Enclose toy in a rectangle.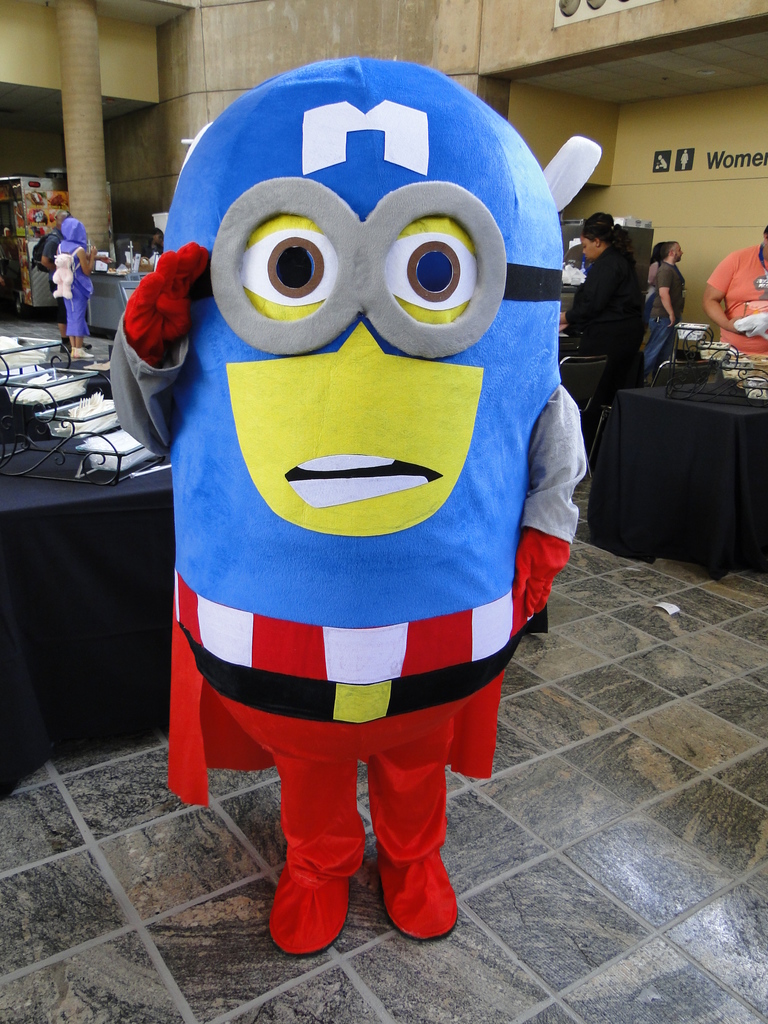
box=[22, 243, 50, 276].
